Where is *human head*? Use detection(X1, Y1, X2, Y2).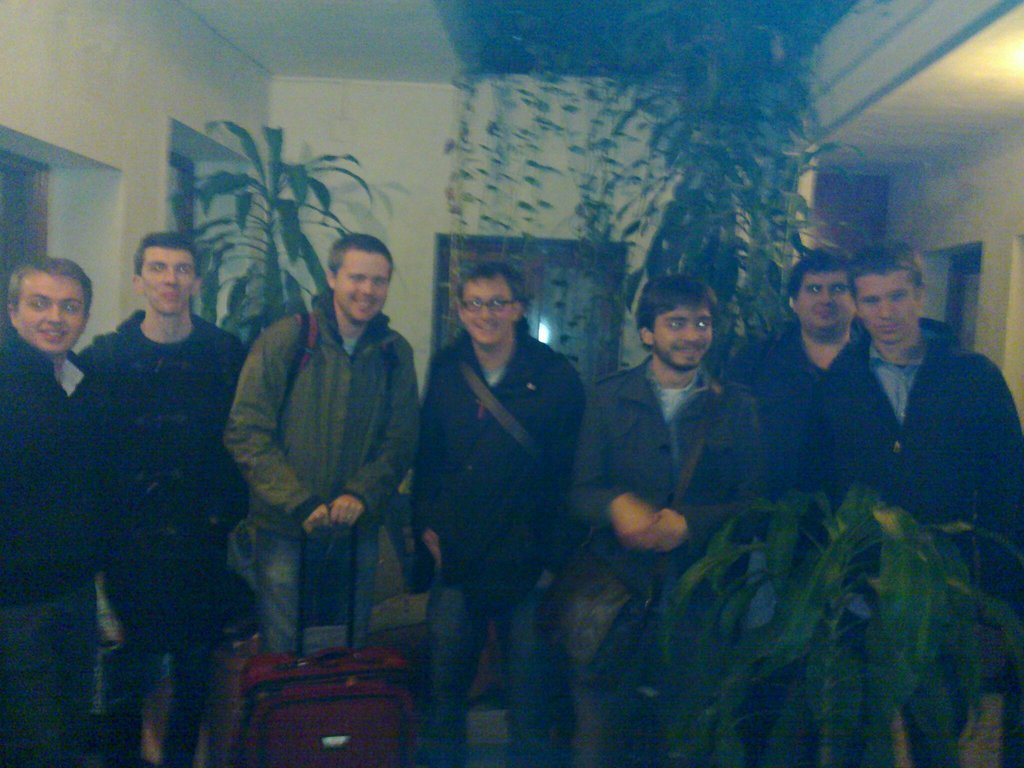
detection(857, 241, 927, 340).
